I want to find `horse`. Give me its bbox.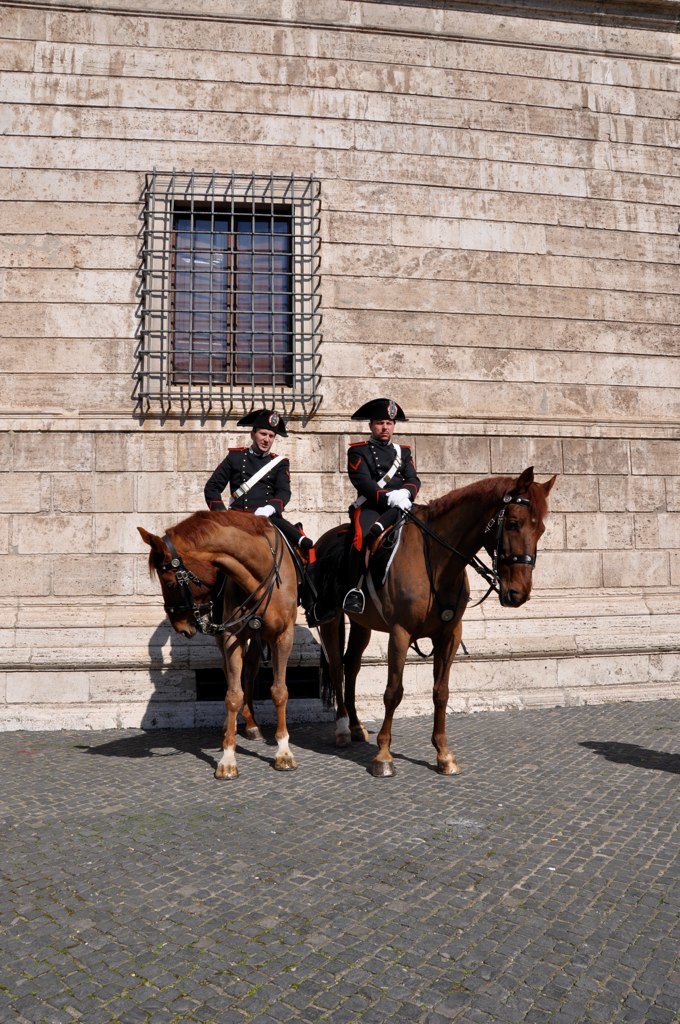
312/466/561/778.
